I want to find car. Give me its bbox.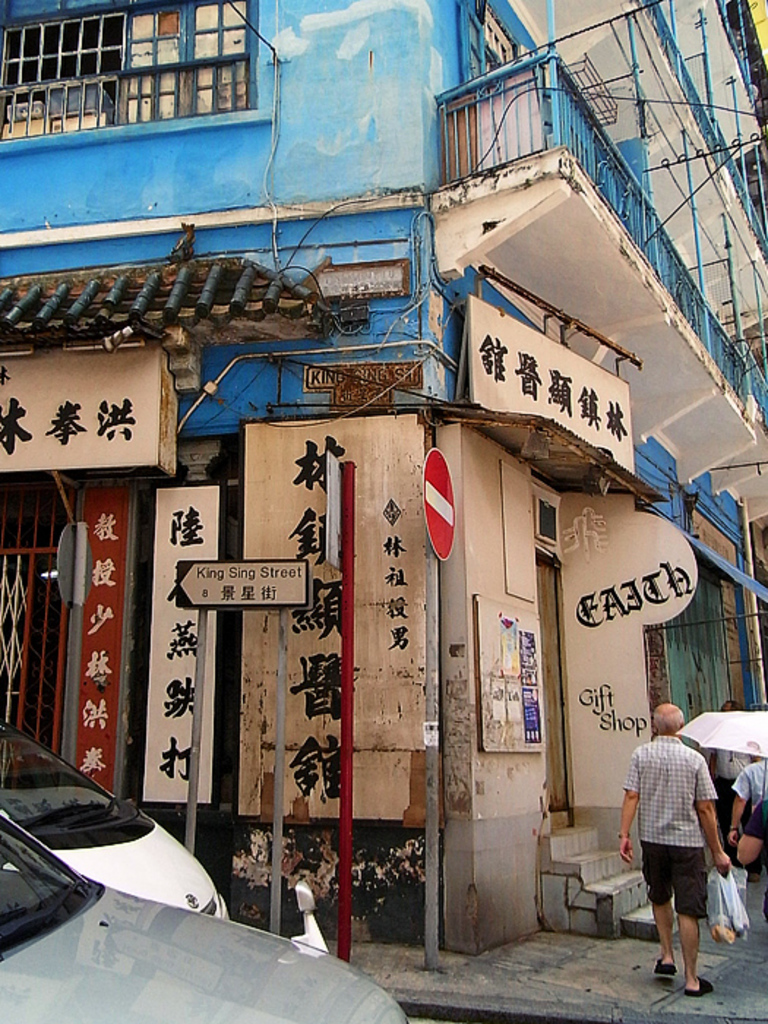
Rect(0, 718, 236, 923).
